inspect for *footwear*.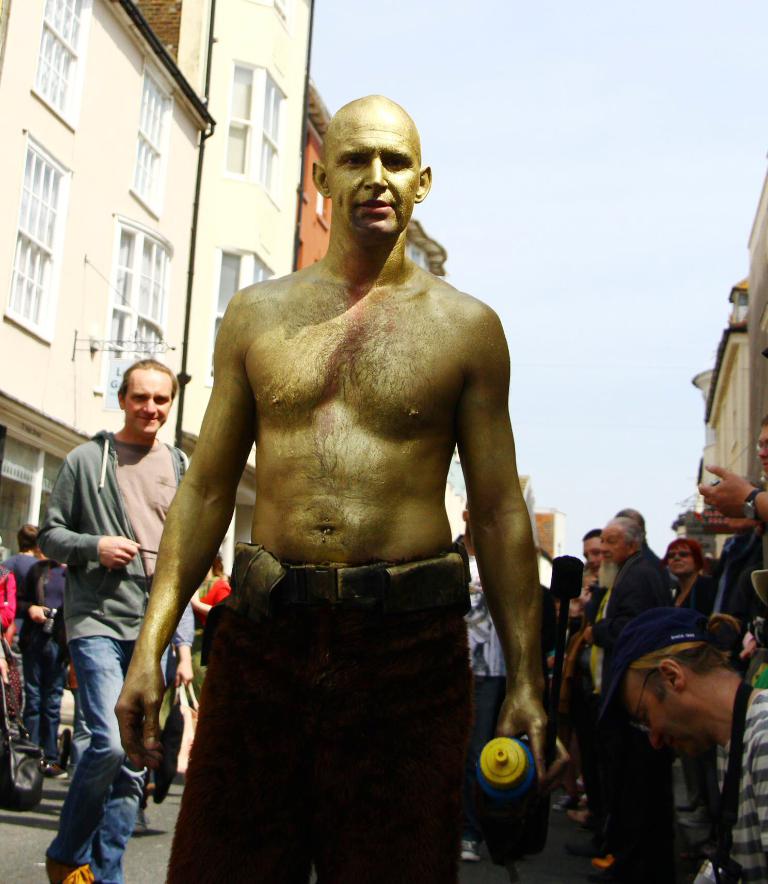
Inspection: 567, 807, 592, 822.
